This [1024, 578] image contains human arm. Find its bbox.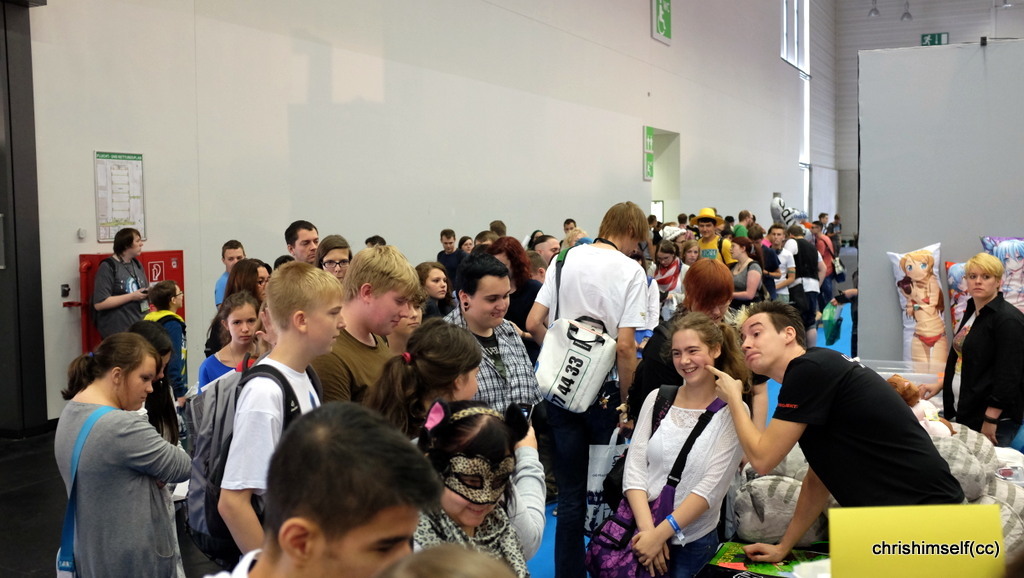
locate(505, 422, 545, 560).
